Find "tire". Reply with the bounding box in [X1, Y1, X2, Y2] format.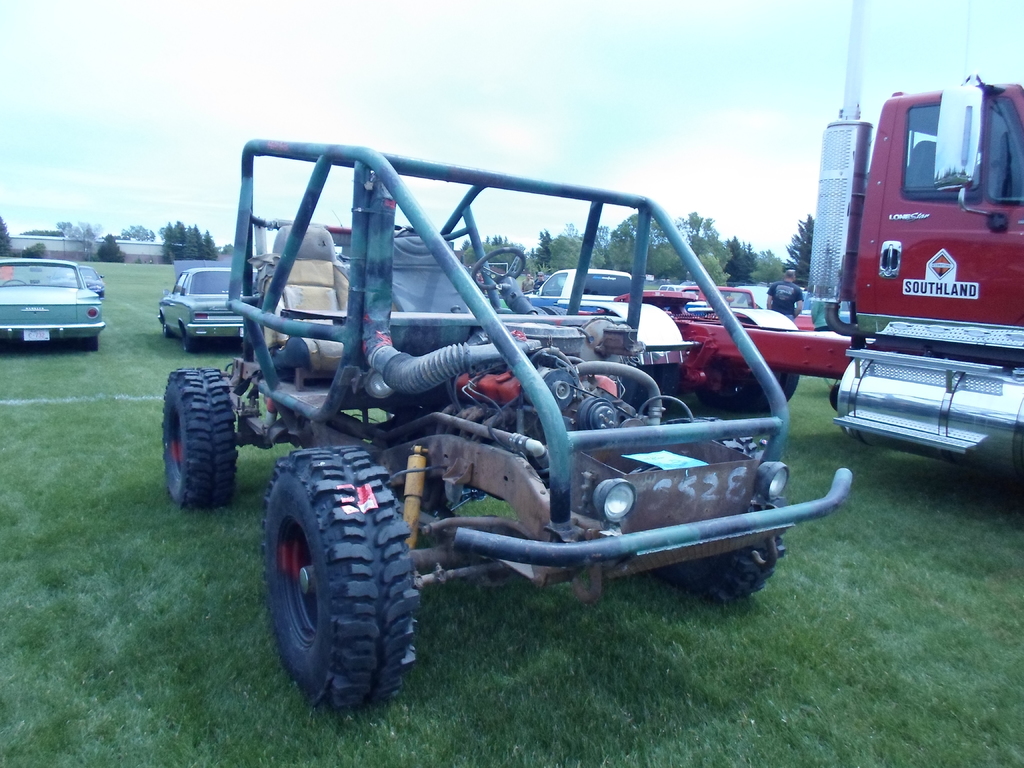
[182, 330, 199, 353].
